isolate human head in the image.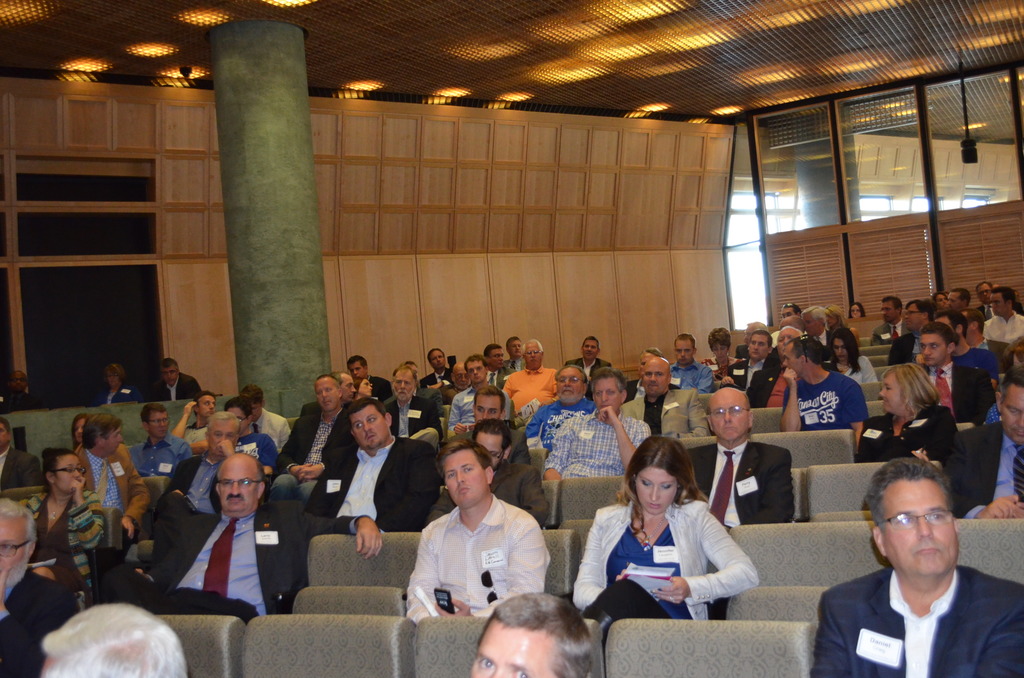
Isolated region: <bbox>468, 417, 515, 464</bbox>.
